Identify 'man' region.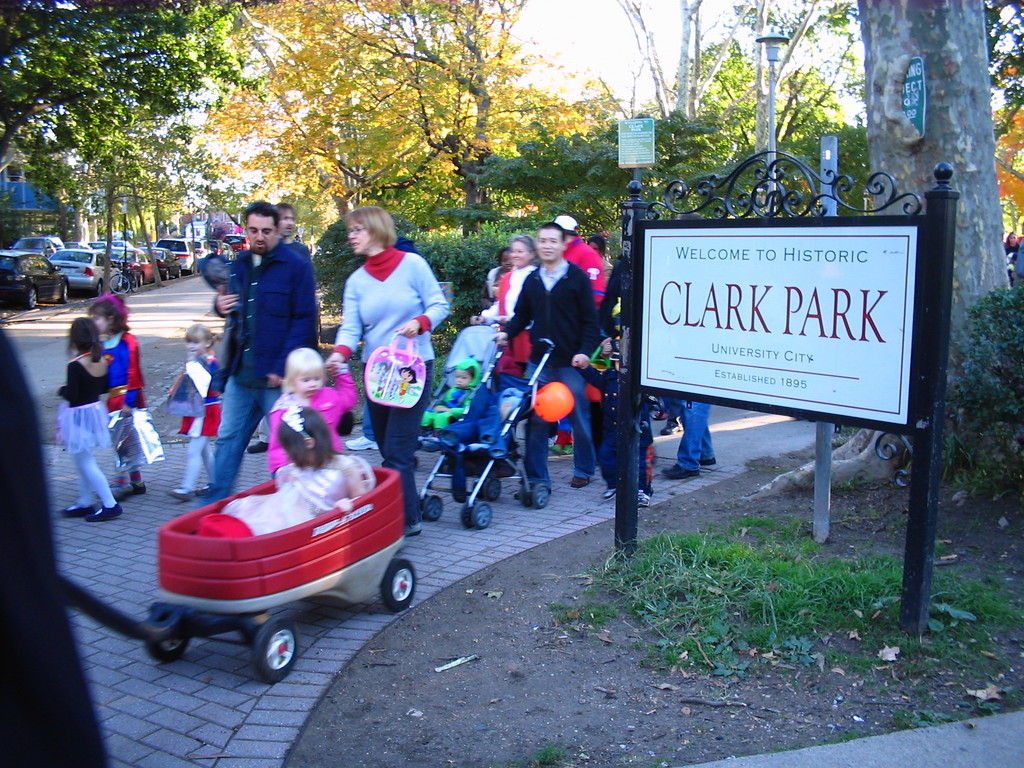
Region: bbox=[184, 205, 326, 489].
